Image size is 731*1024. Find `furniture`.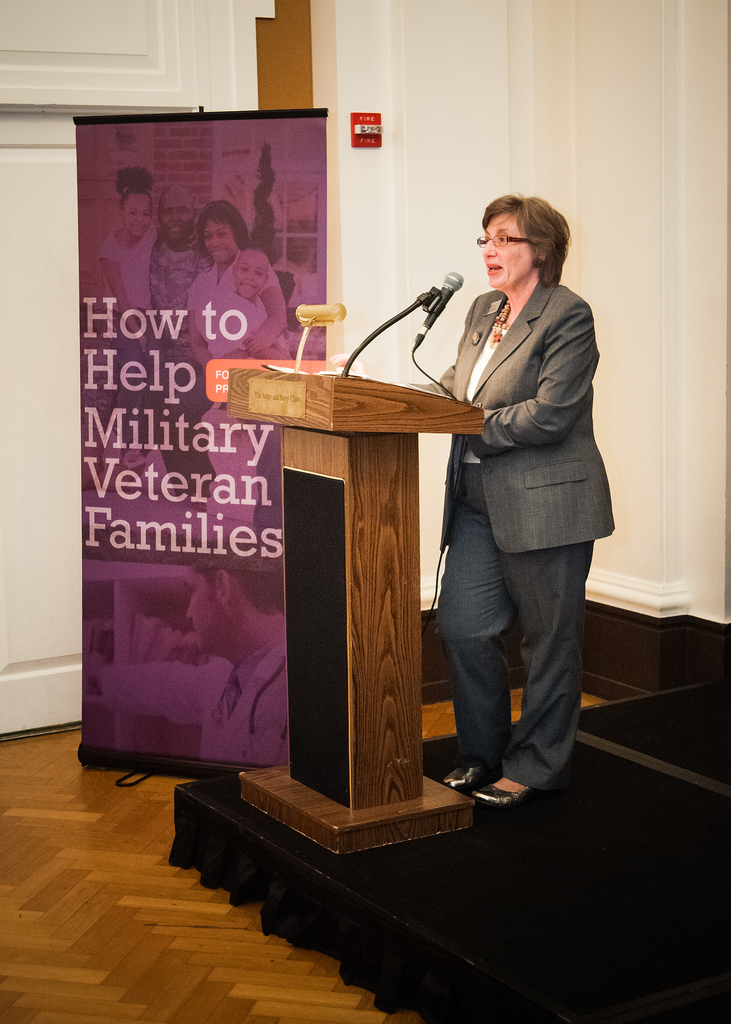
bbox(225, 371, 486, 858).
